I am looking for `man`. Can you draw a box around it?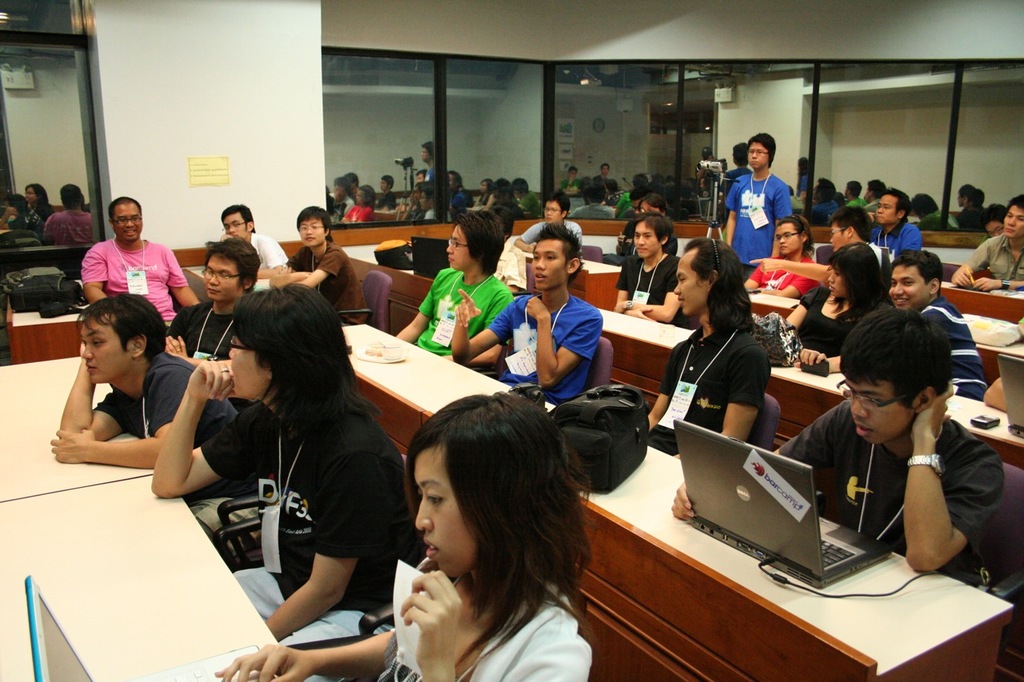
Sure, the bounding box is (506,192,586,265).
